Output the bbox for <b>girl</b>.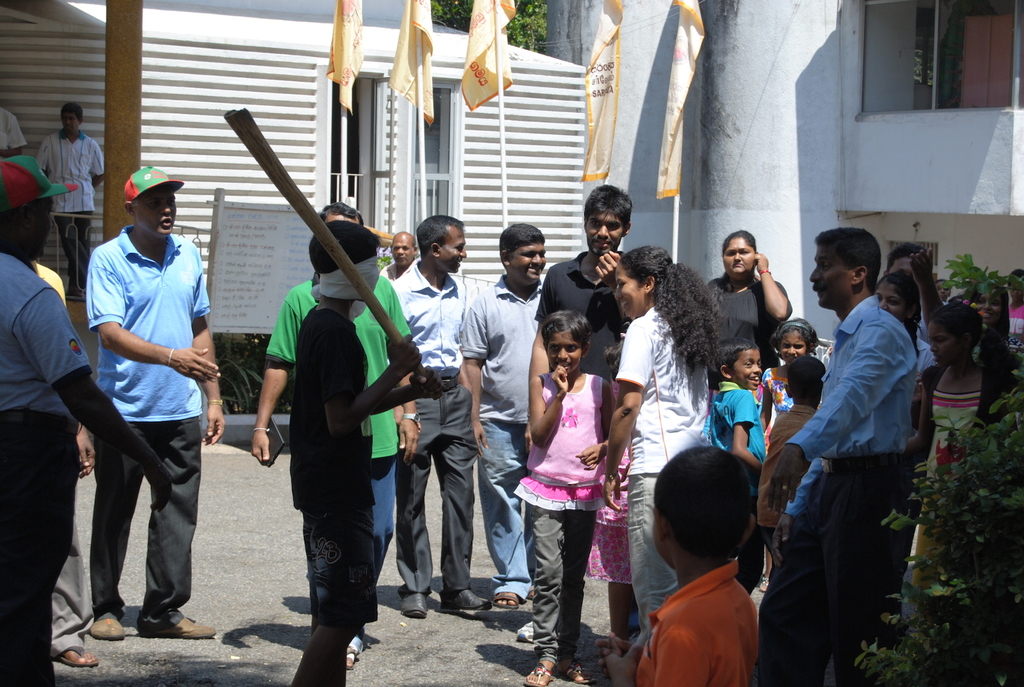
[x1=934, y1=280, x2=952, y2=298].
